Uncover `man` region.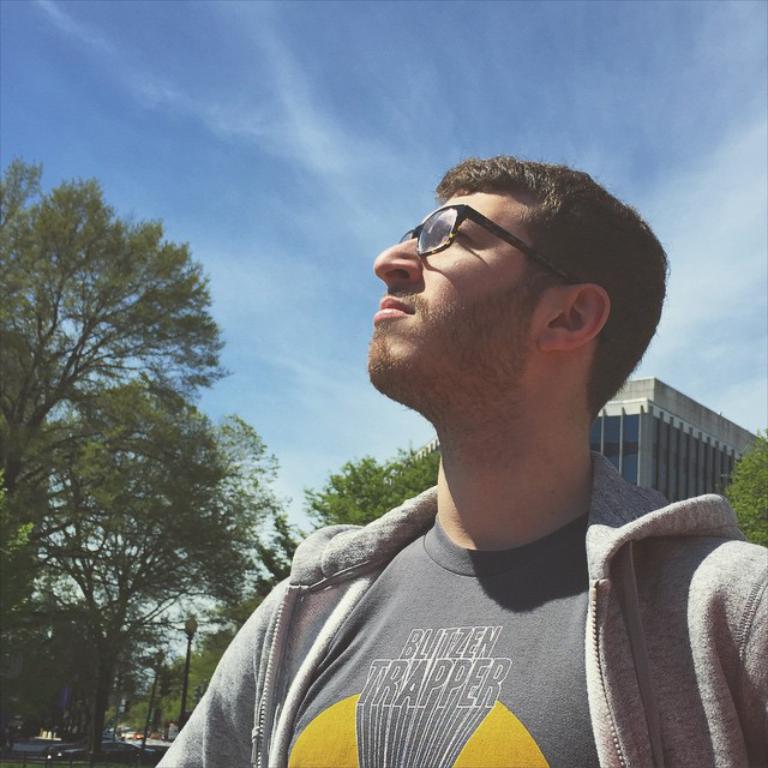
Uncovered: l=173, t=128, r=767, b=755.
